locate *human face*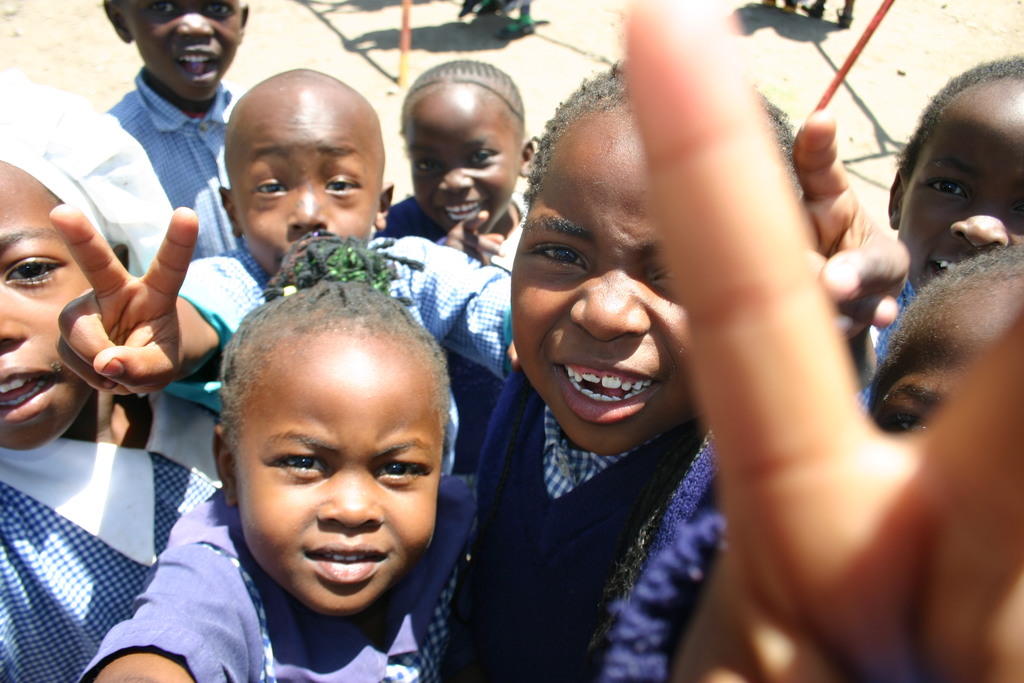
906:94:1023:292
